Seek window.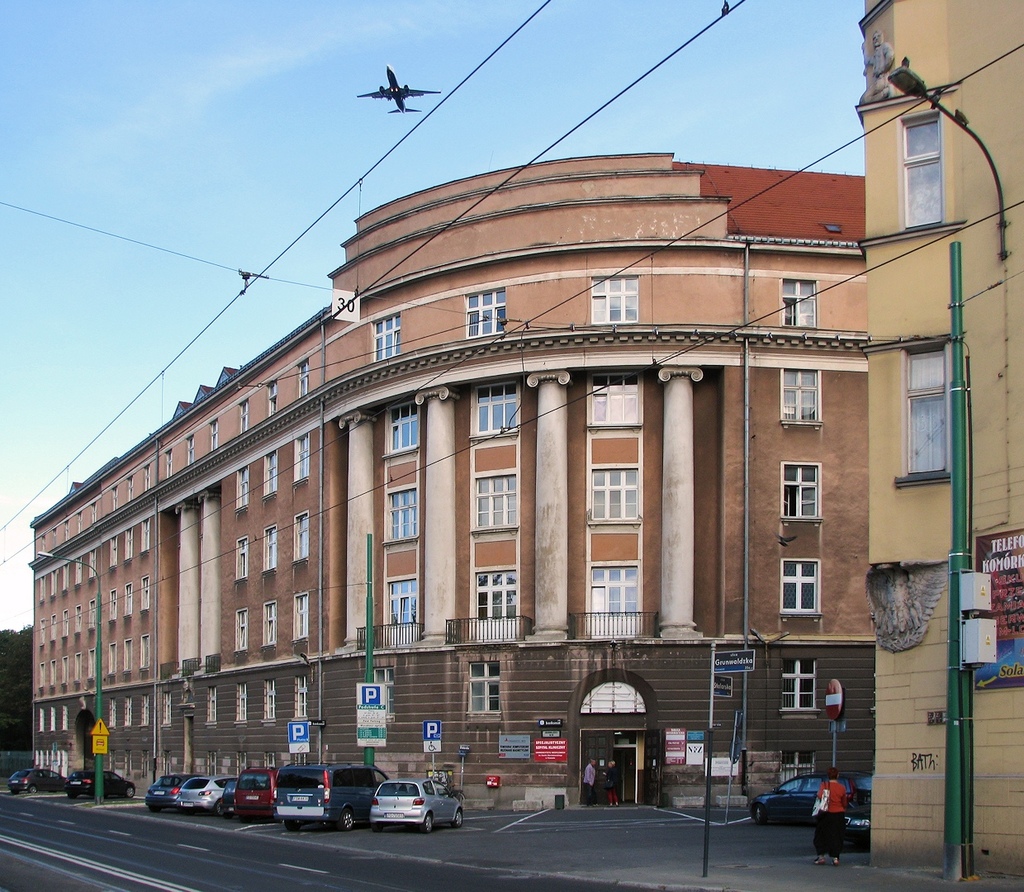
<region>295, 434, 313, 478</region>.
